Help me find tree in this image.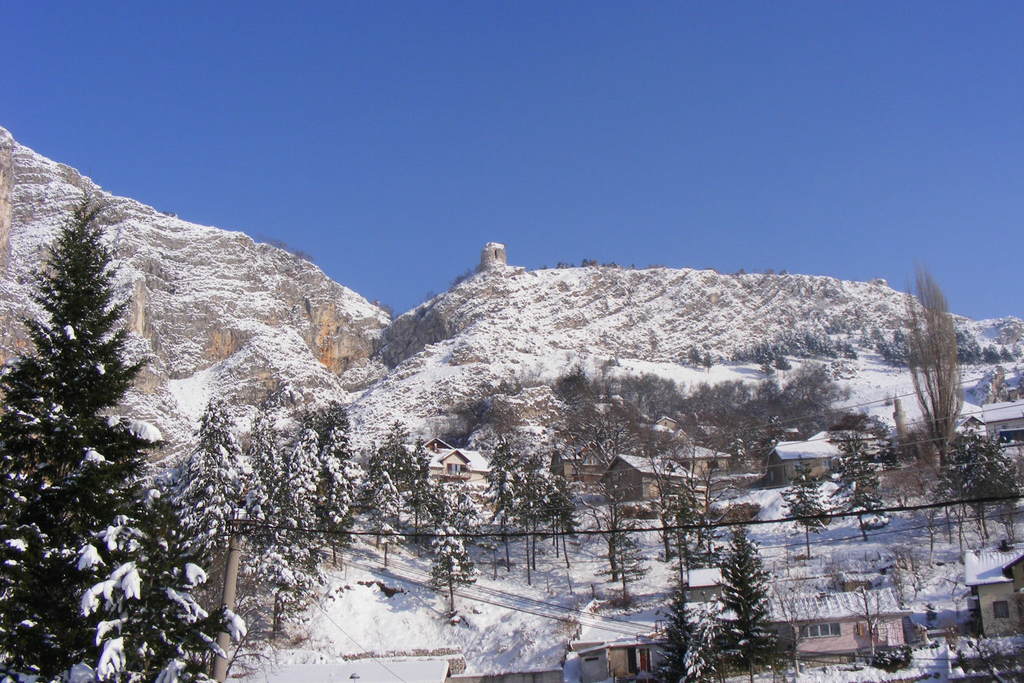
Found it: <box>407,429,441,541</box>.
